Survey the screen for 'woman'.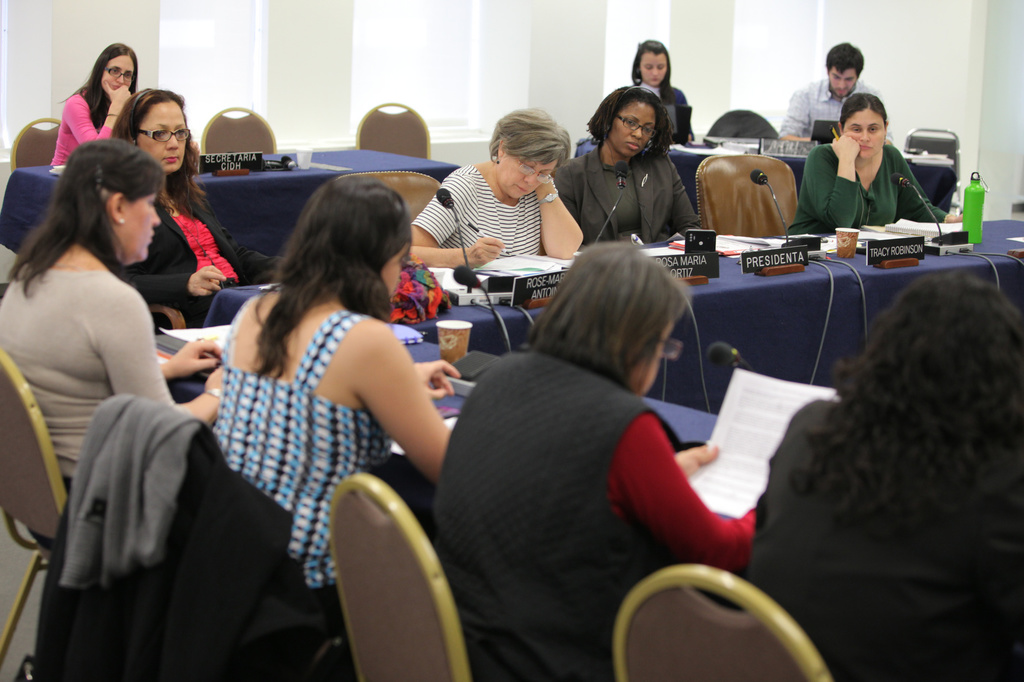
Survey found: BBox(751, 265, 1023, 681).
